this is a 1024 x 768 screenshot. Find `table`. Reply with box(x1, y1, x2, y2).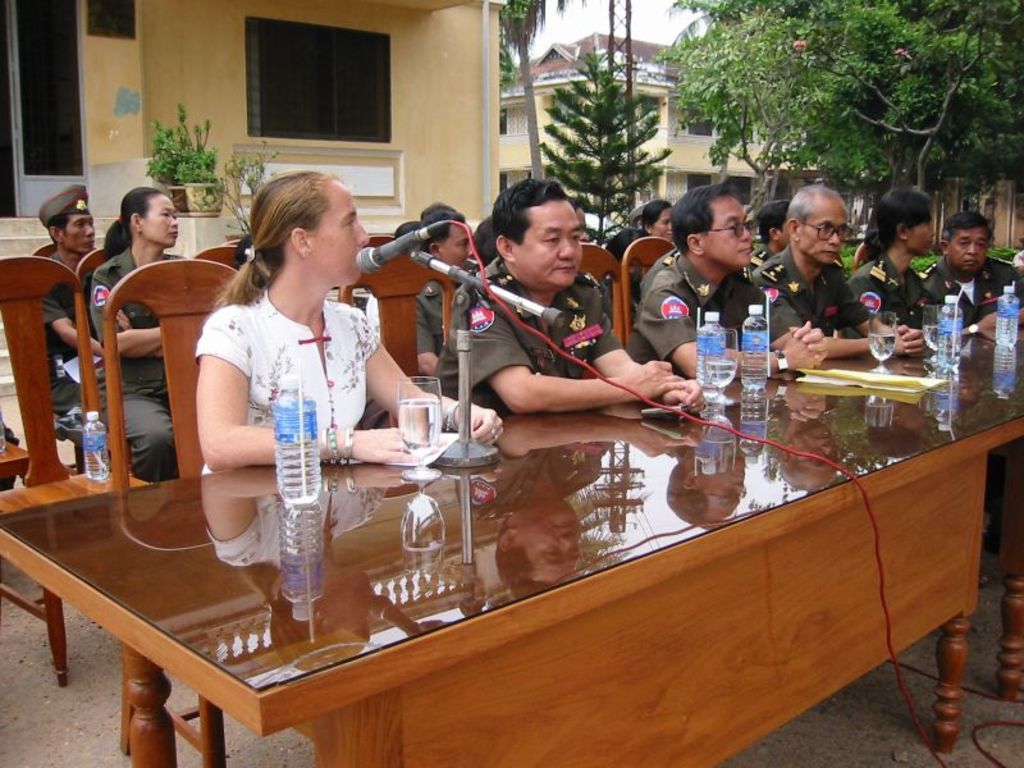
box(60, 342, 1001, 767).
